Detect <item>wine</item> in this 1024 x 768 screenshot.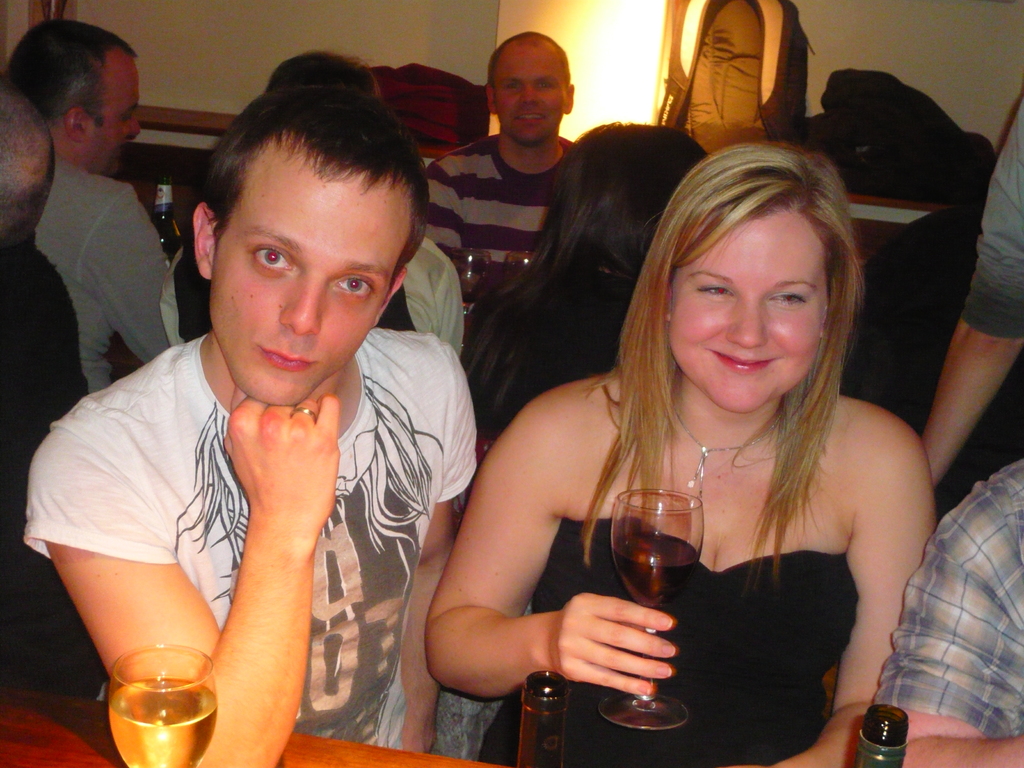
Detection: bbox=(147, 177, 179, 255).
